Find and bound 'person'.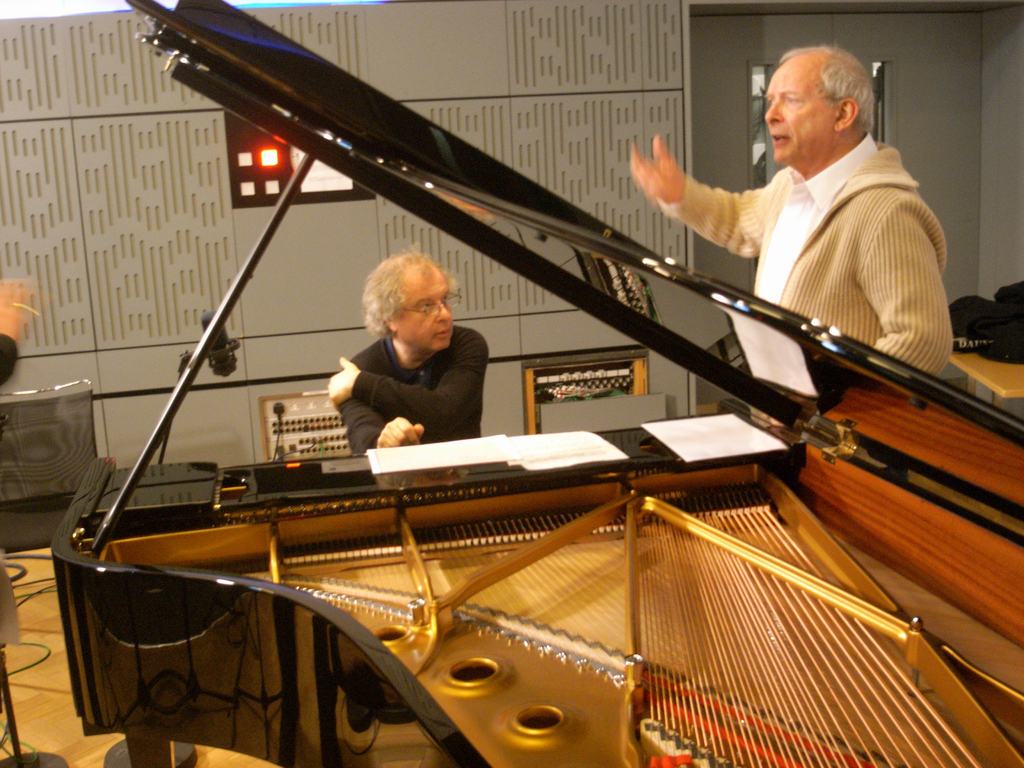
Bound: box(0, 277, 35, 385).
